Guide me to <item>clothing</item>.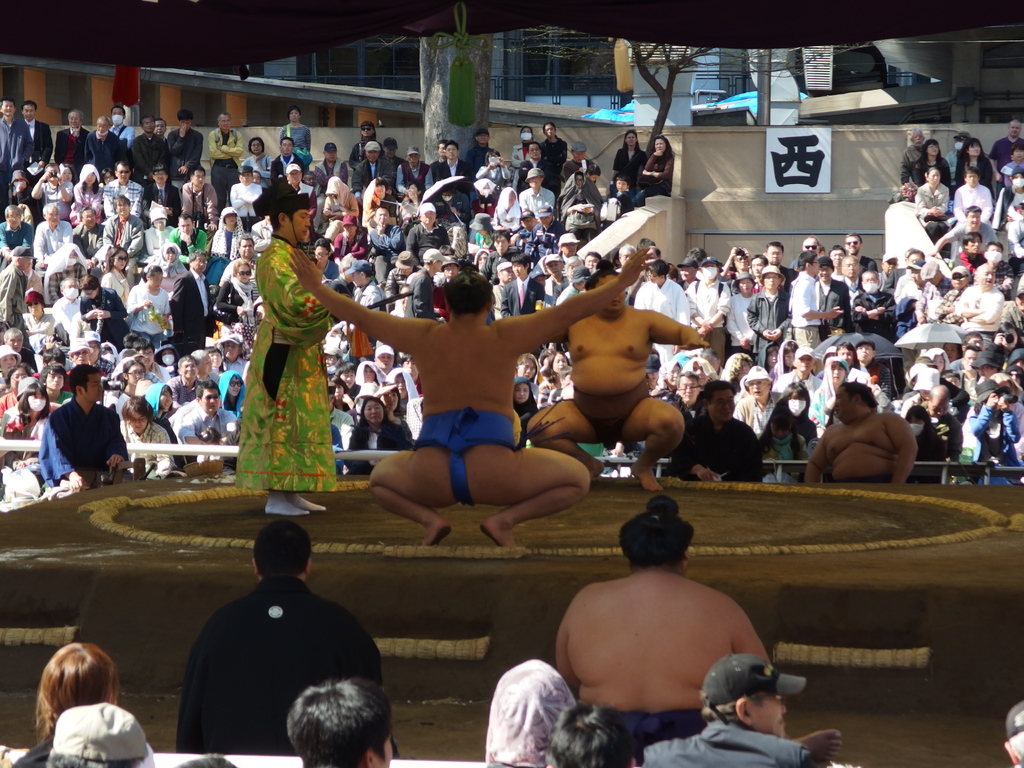
Guidance: 179, 182, 222, 222.
